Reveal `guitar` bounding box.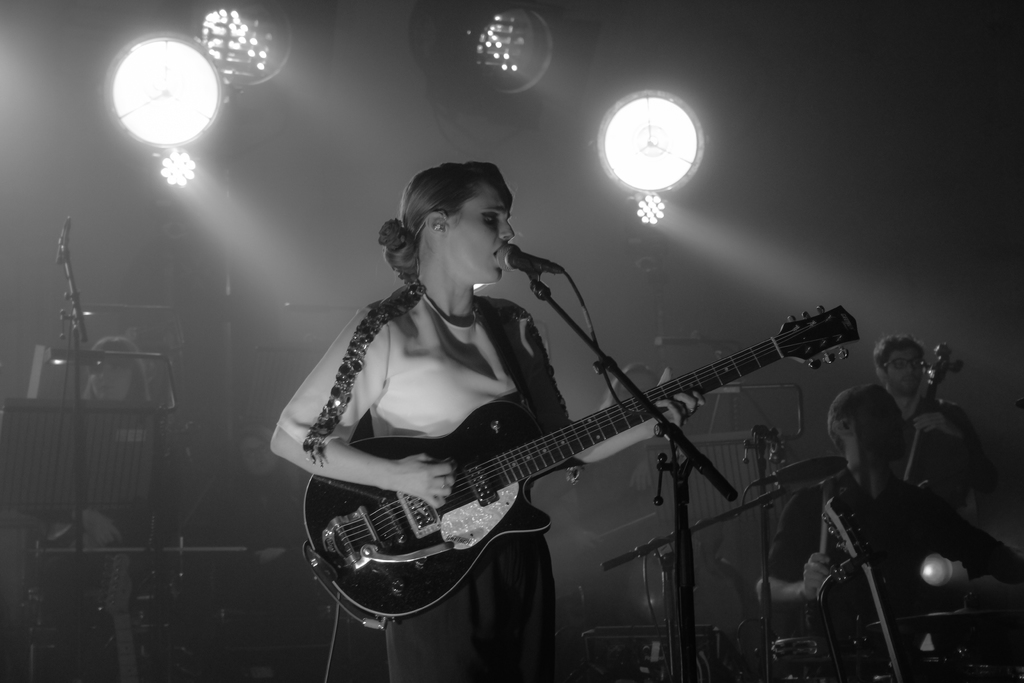
Revealed: [302, 299, 865, 639].
